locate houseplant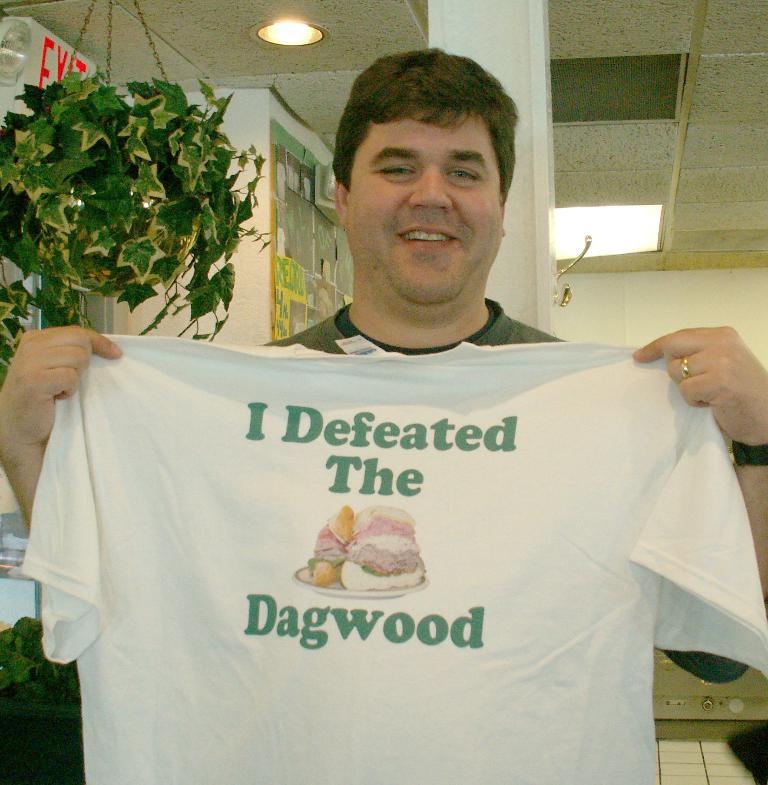
box=[0, 616, 84, 784]
